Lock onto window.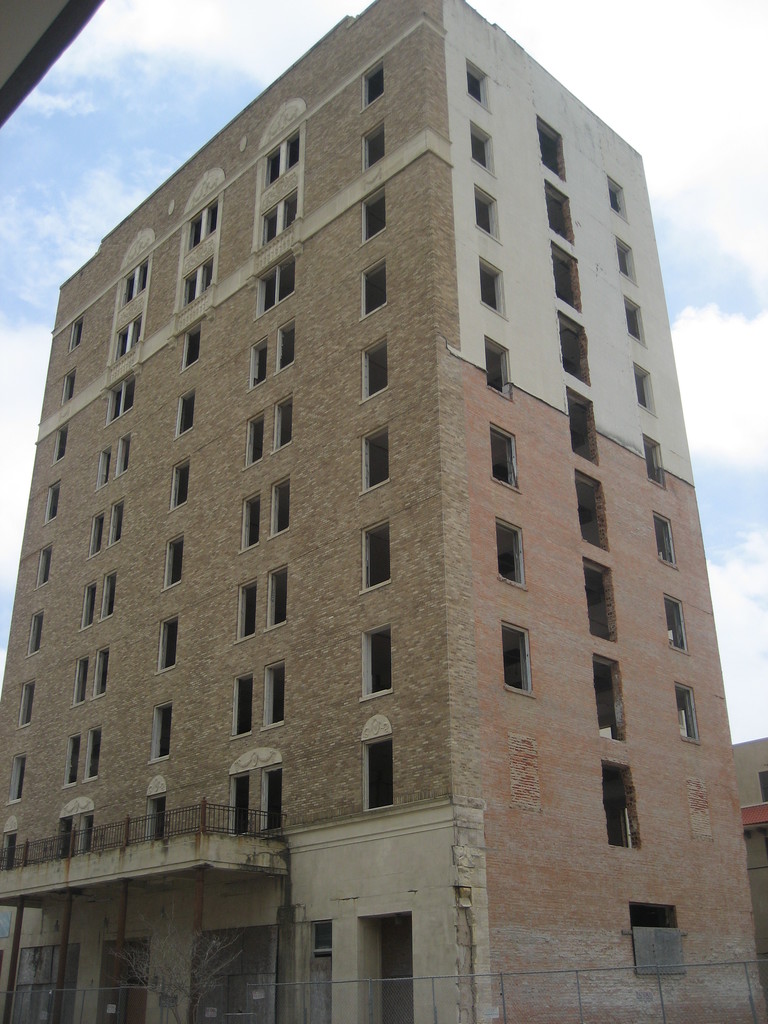
Locked: {"left": 636, "top": 362, "right": 659, "bottom": 415}.
